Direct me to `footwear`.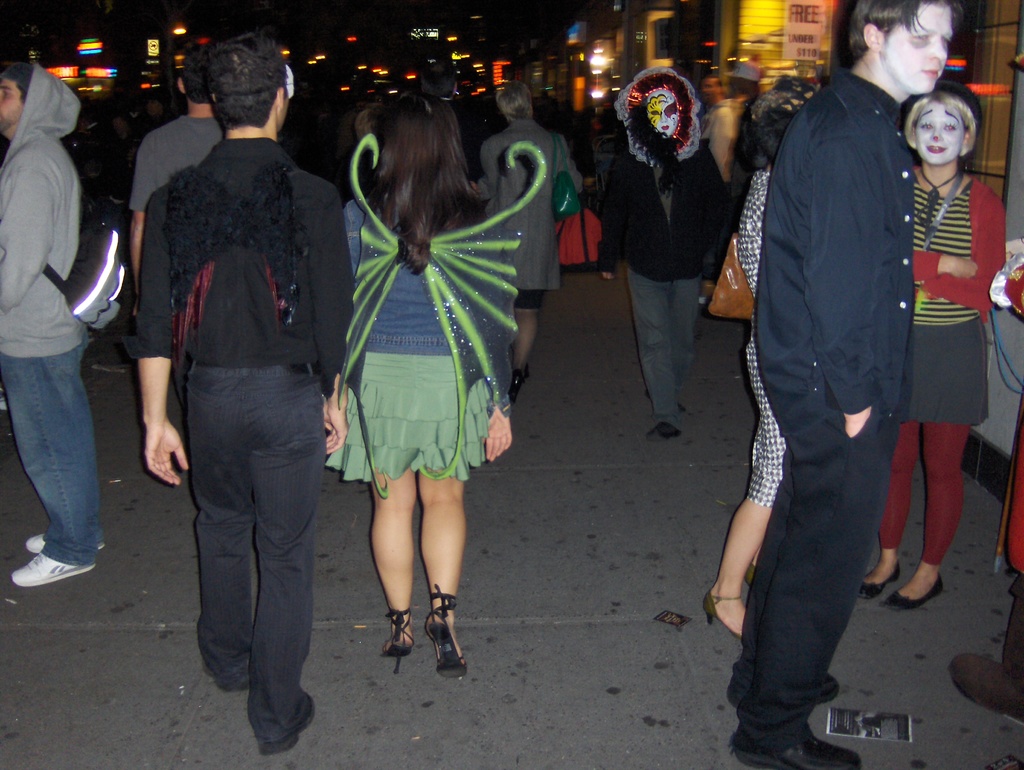
Direction: locate(701, 590, 738, 635).
